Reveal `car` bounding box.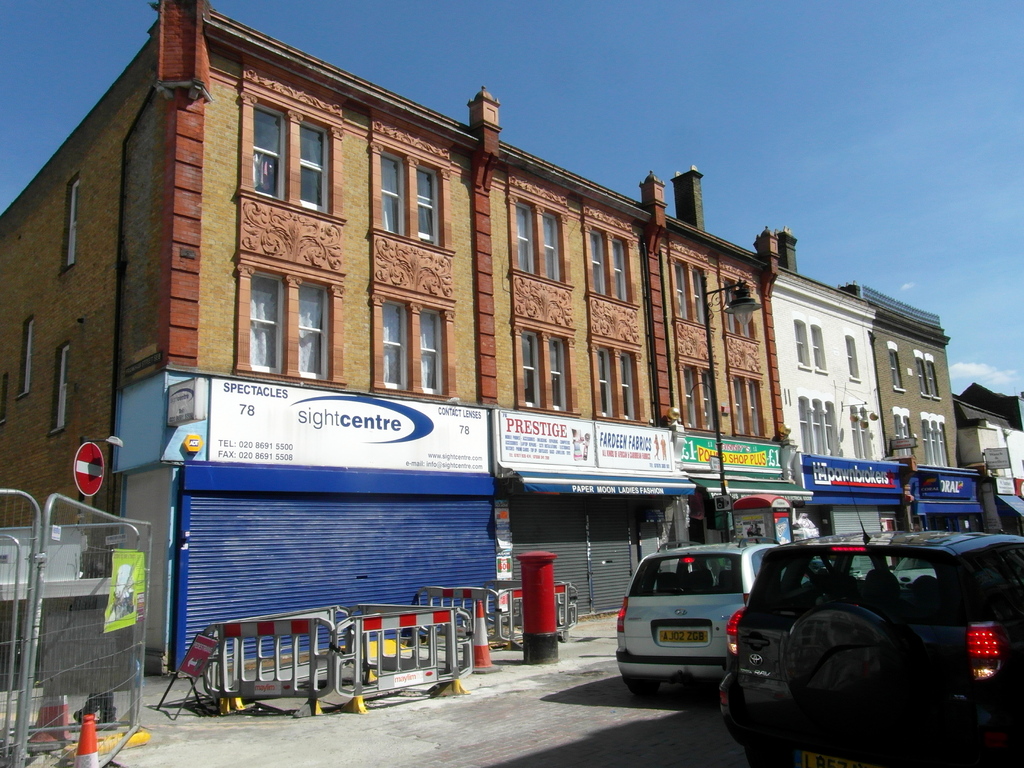
Revealed: l=616, t=536, r=845, b=701.
